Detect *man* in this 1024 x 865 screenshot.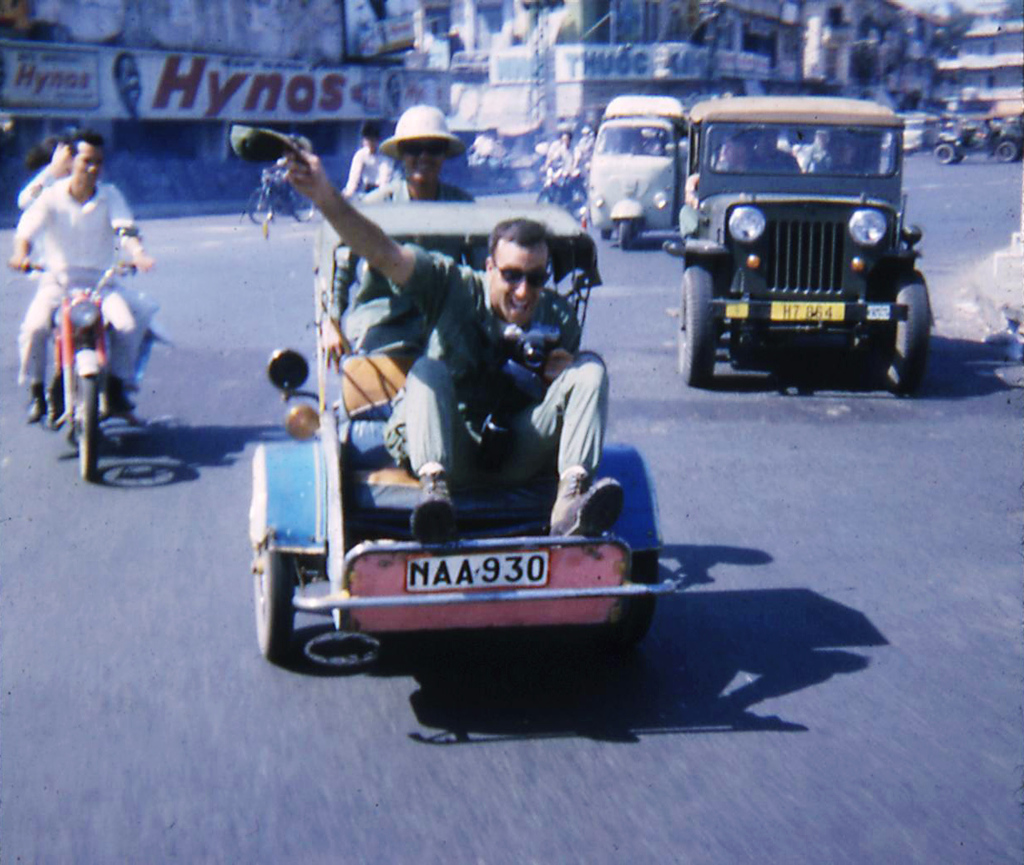
Detection: 546/131/584/178.
